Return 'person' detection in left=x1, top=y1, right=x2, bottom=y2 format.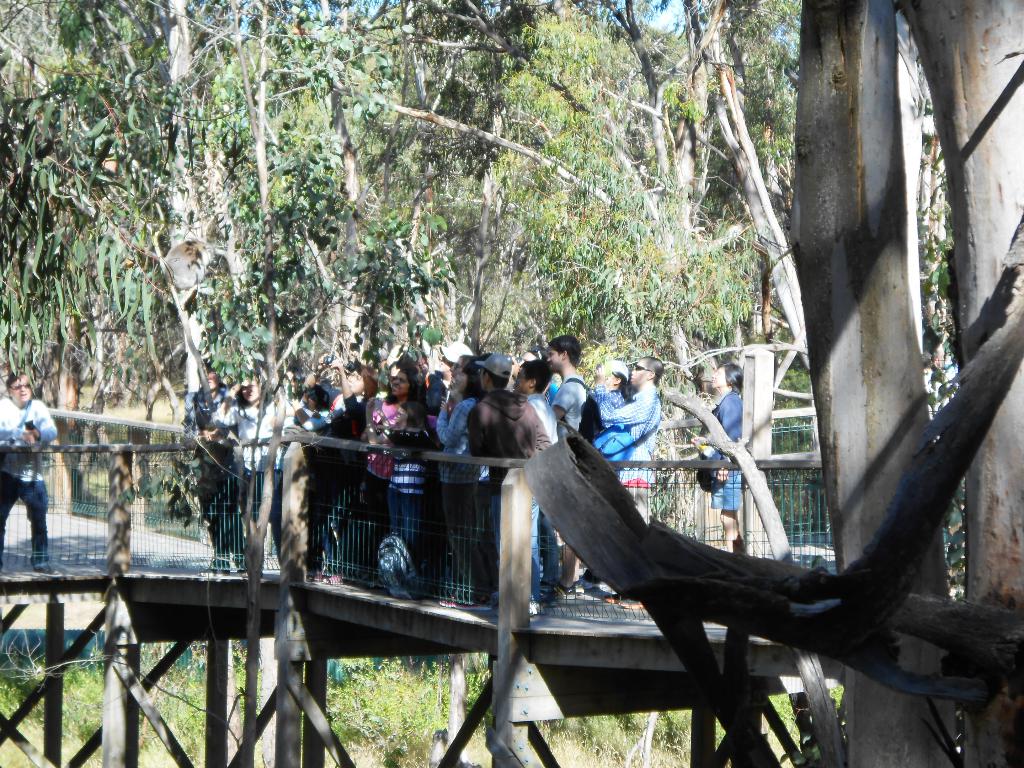
left=703, top=358, right=734, bottom=543.
